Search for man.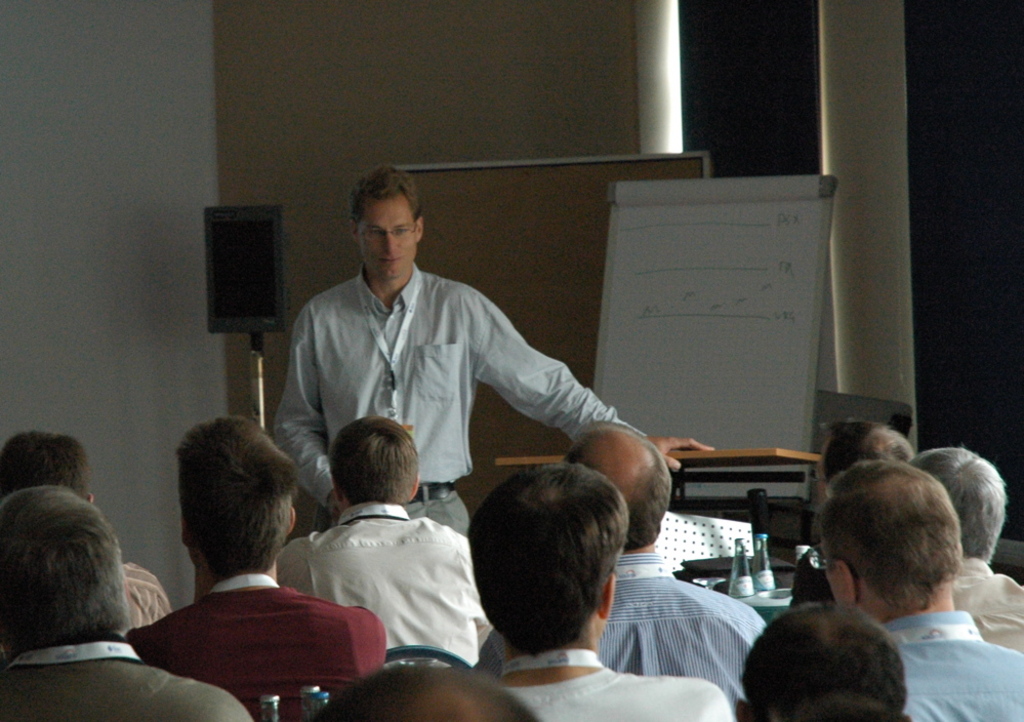
Found at {"x1": 0, "y1": 478, "x2": 251, "y2": 721}.
